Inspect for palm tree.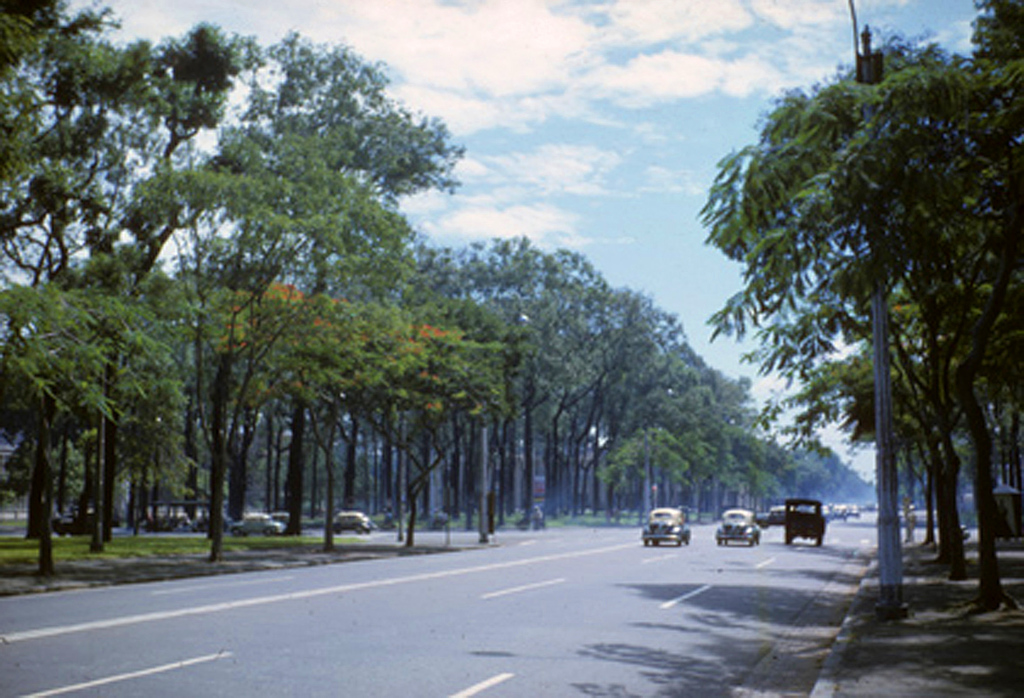
Inspection: 141, 6, 242, 398.
